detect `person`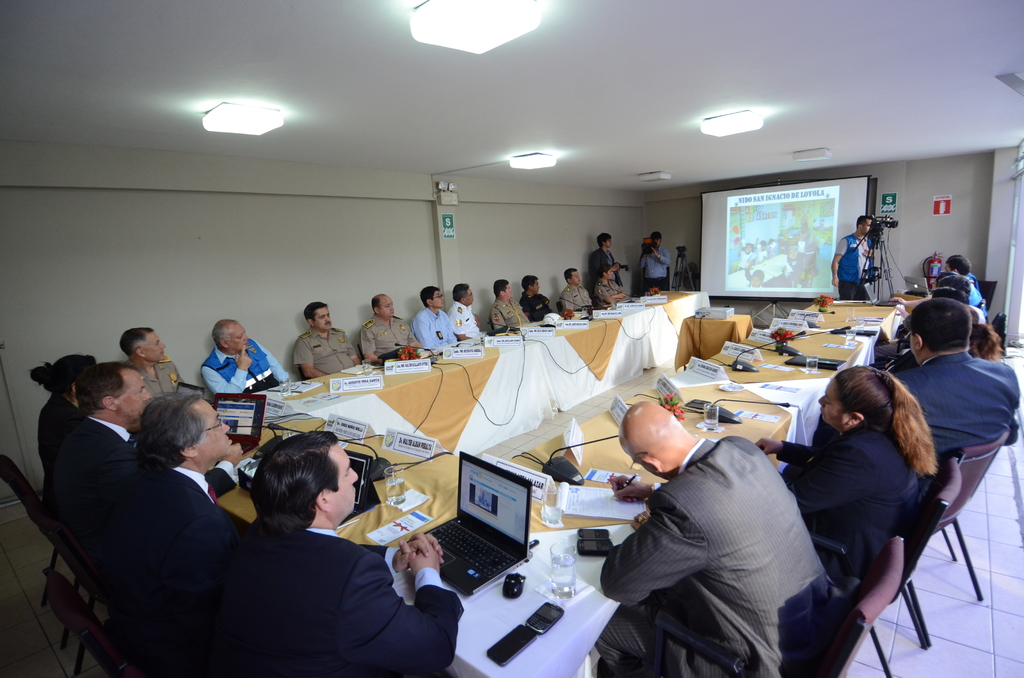
<region>593, 234, 624, 285</region>
